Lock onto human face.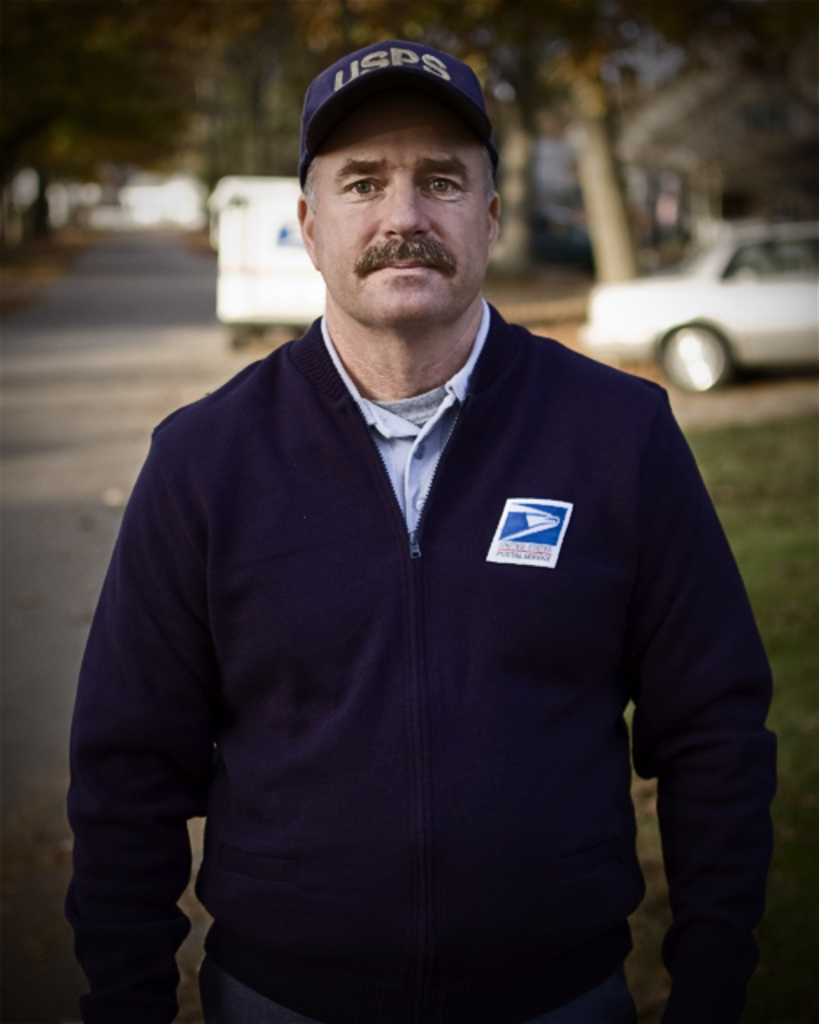
Locked: pyautogui.locateOnScreen(309, 74, 496, 325).
